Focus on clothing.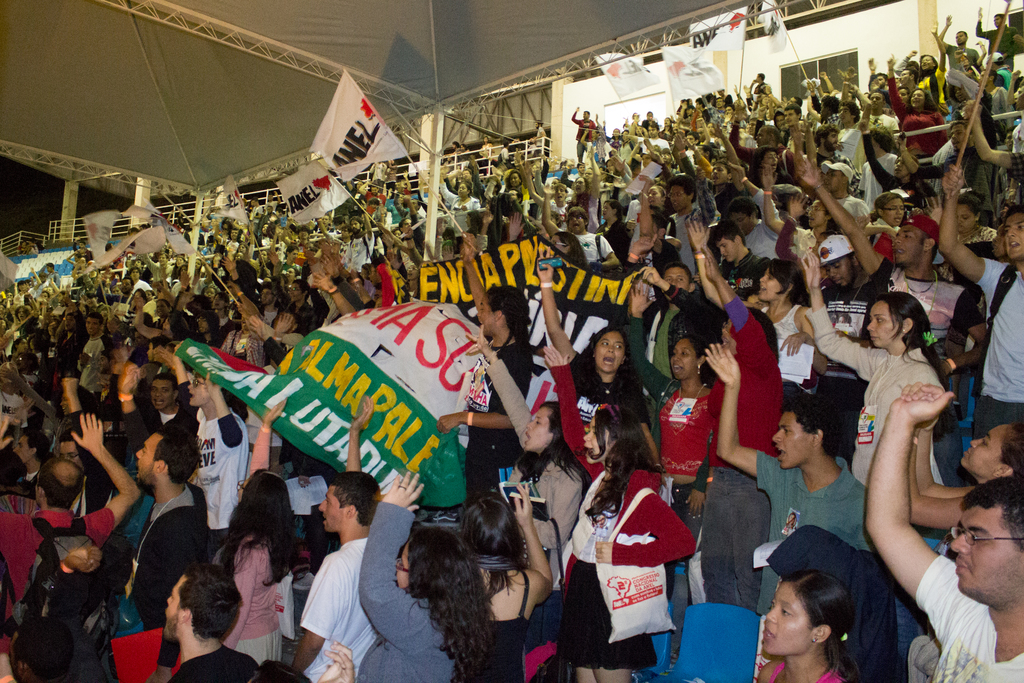
Focused at pyautogui.locateOnScreen(136, 482, 209, 661).
